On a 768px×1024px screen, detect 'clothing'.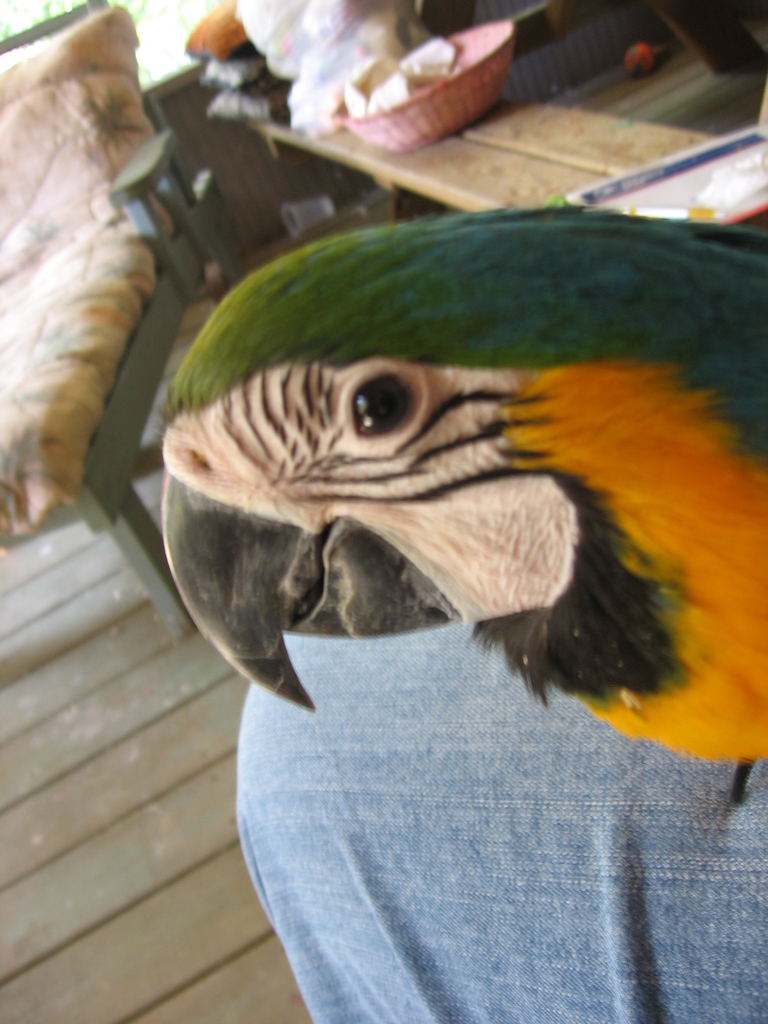
<box>224,618,767,1023</box>.
